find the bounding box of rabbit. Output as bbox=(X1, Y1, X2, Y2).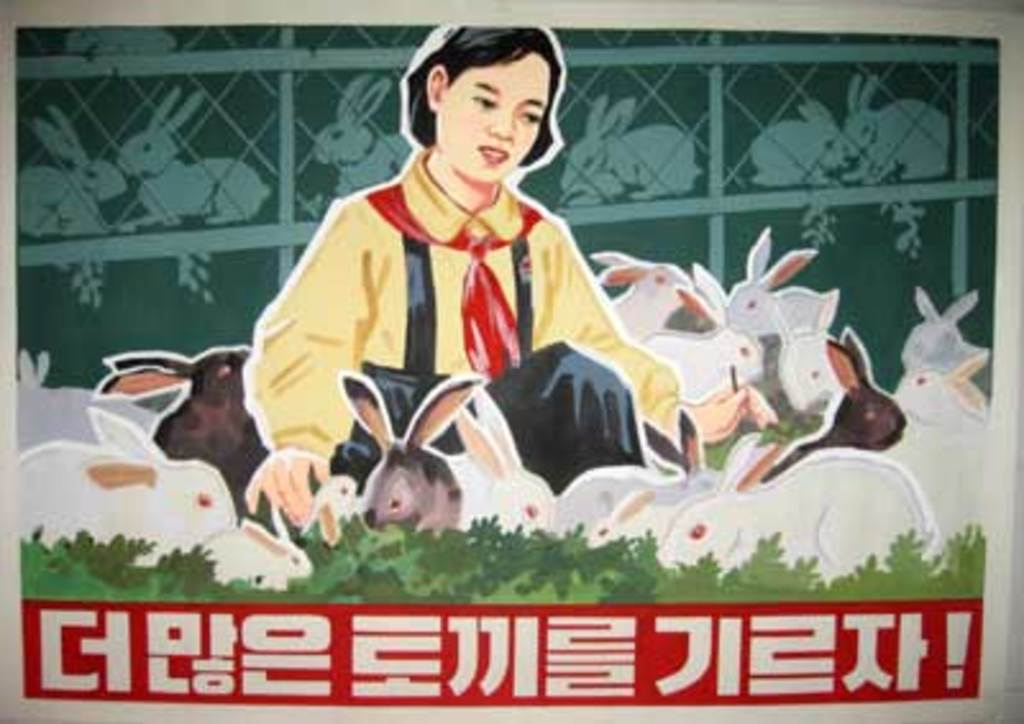
bbox=(840, 72, 952, 184).
